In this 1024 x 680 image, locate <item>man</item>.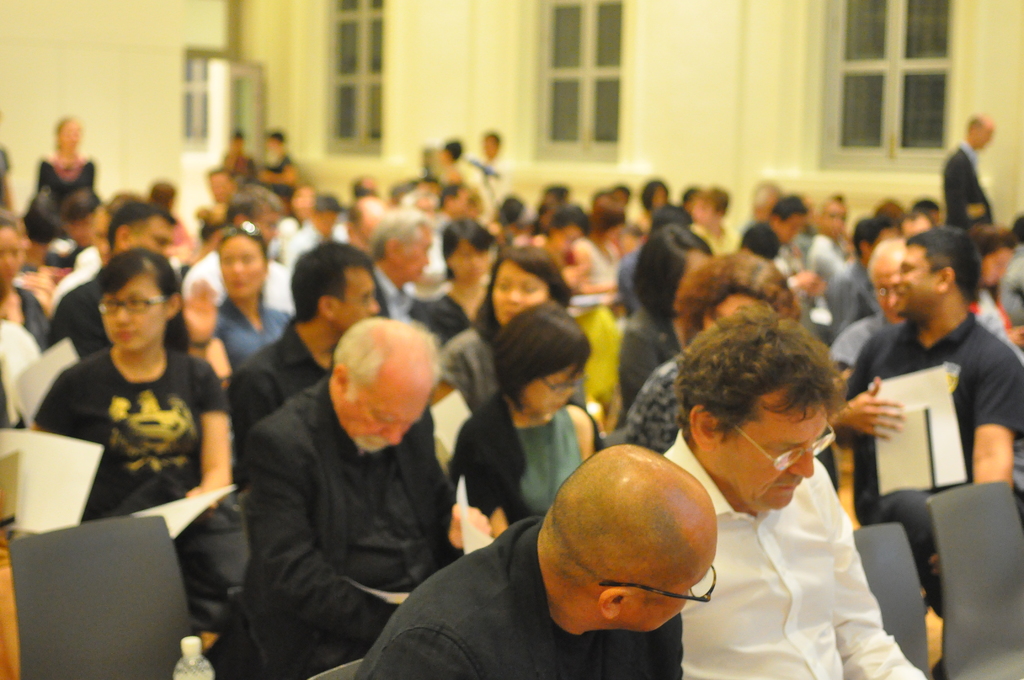
Bounding box: box=[45, 203, 177, 359].
